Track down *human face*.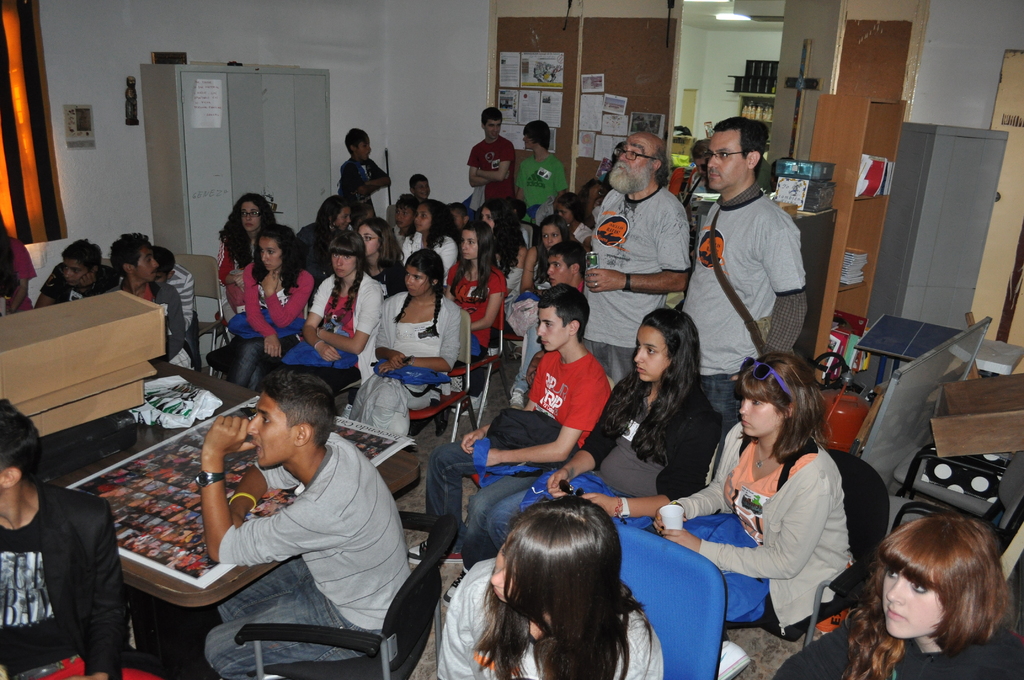
Tracked to {"left": 330, "top": 254, "right": 356, "bottom": 280}.
